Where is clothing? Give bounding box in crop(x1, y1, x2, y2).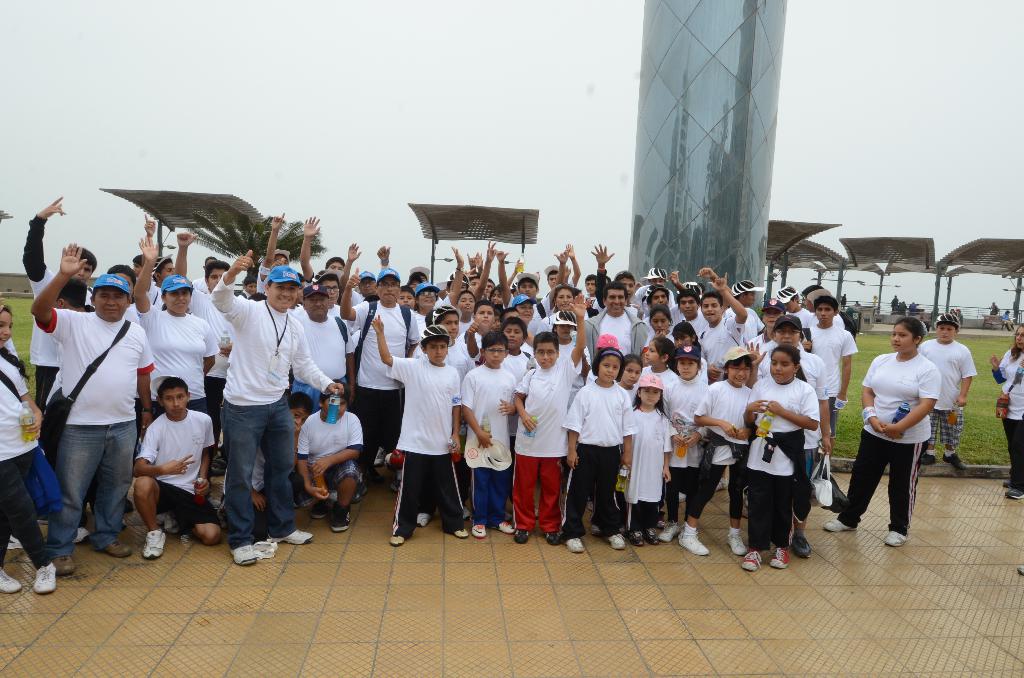
crop(438, 325, 476, 376).
